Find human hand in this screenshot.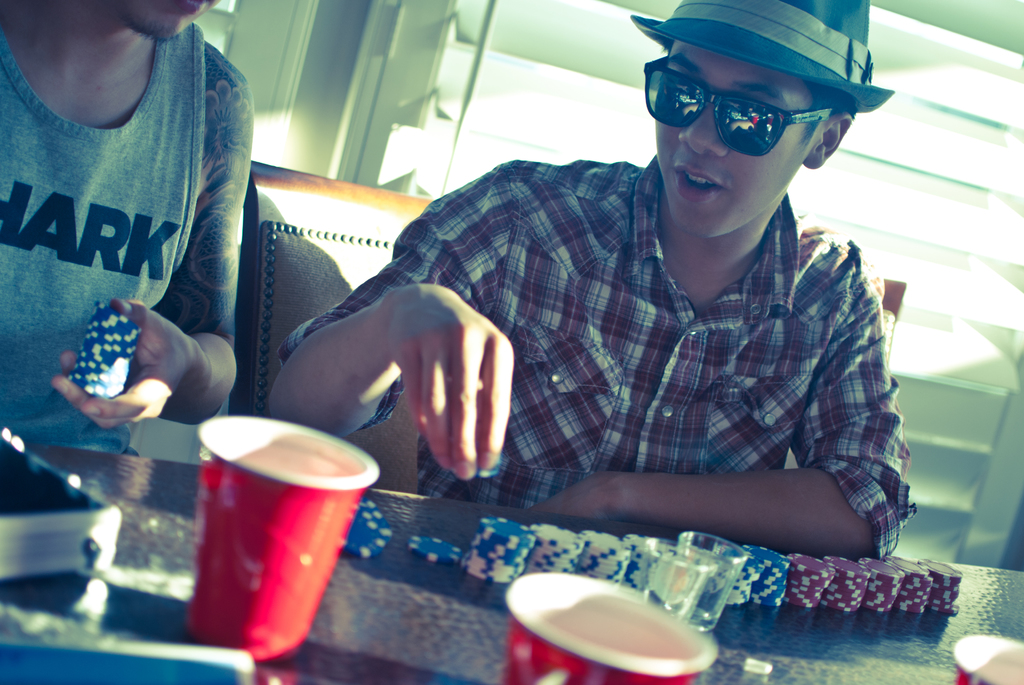
The bounding box for human hand is <bbox>45, 294, 198, 430</bbox>.
